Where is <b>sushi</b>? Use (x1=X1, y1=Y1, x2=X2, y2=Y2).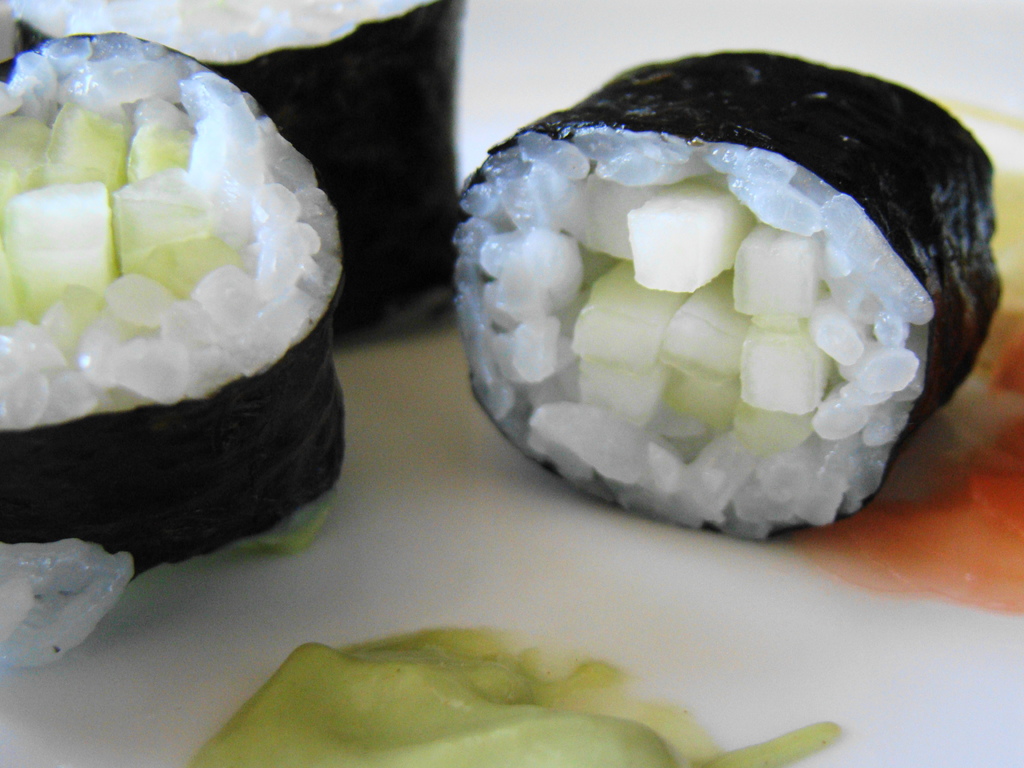
(x1=451, y1=51, x2=1004, y2=544).
